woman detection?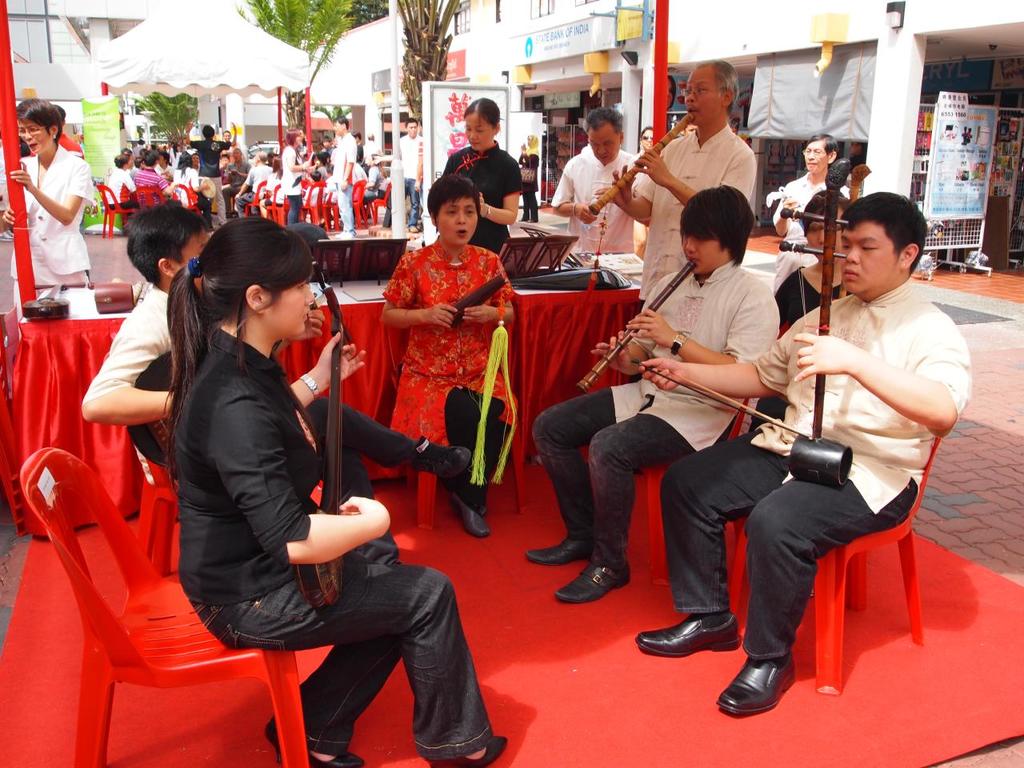
<region>518, 132, 541, 224</region>
